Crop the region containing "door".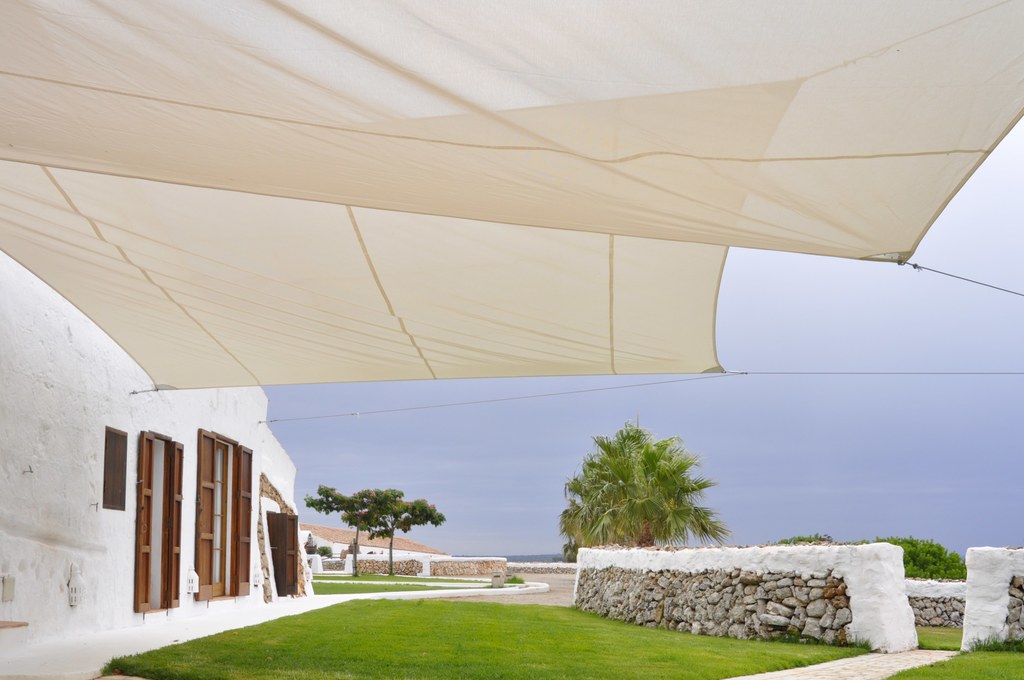
Crop region: left=197, top=429, right=218, bottom=602.
